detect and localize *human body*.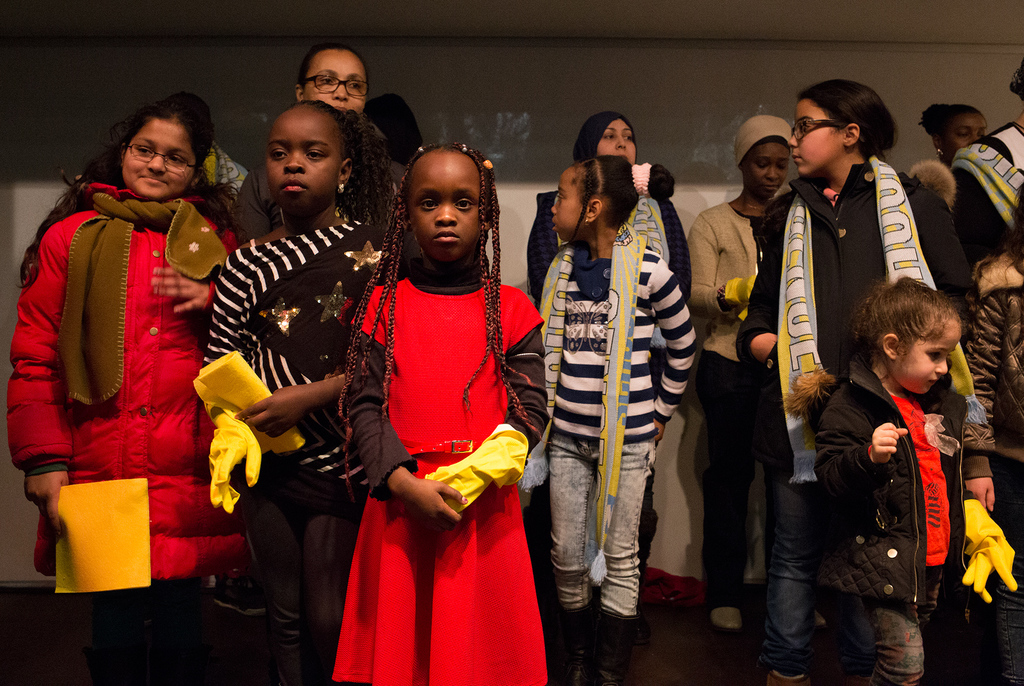
Localized at left=737, top=161, right=969, bottom=680.
